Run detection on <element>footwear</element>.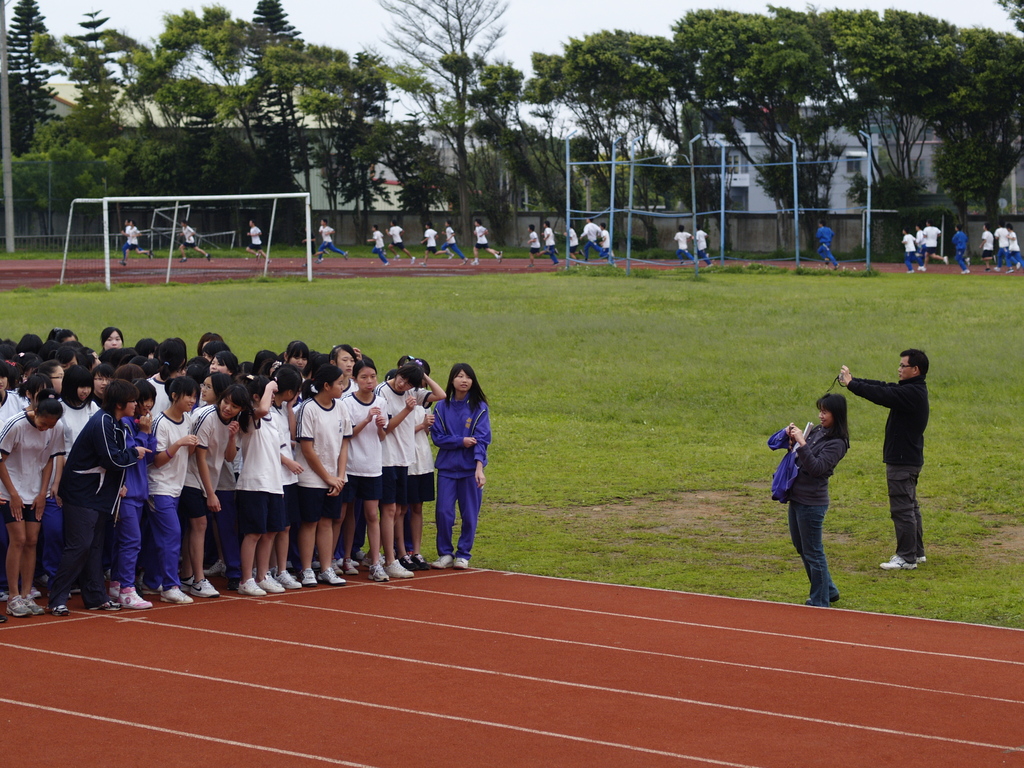
Result: bbox=(181, 576, 193, 593).
